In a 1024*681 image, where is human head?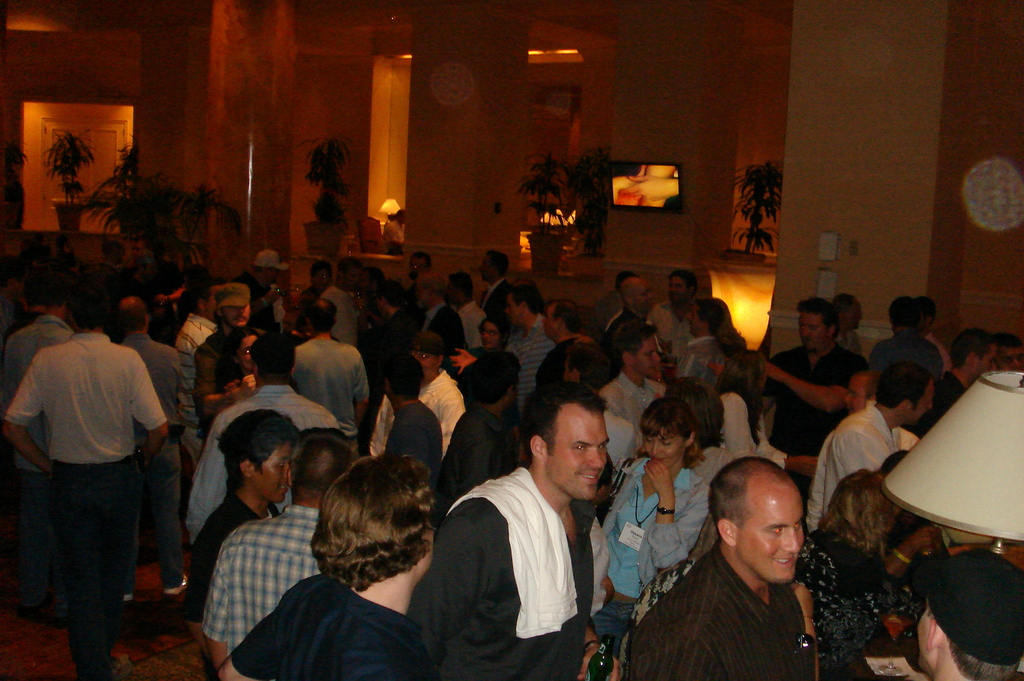
842,370,871,414.
